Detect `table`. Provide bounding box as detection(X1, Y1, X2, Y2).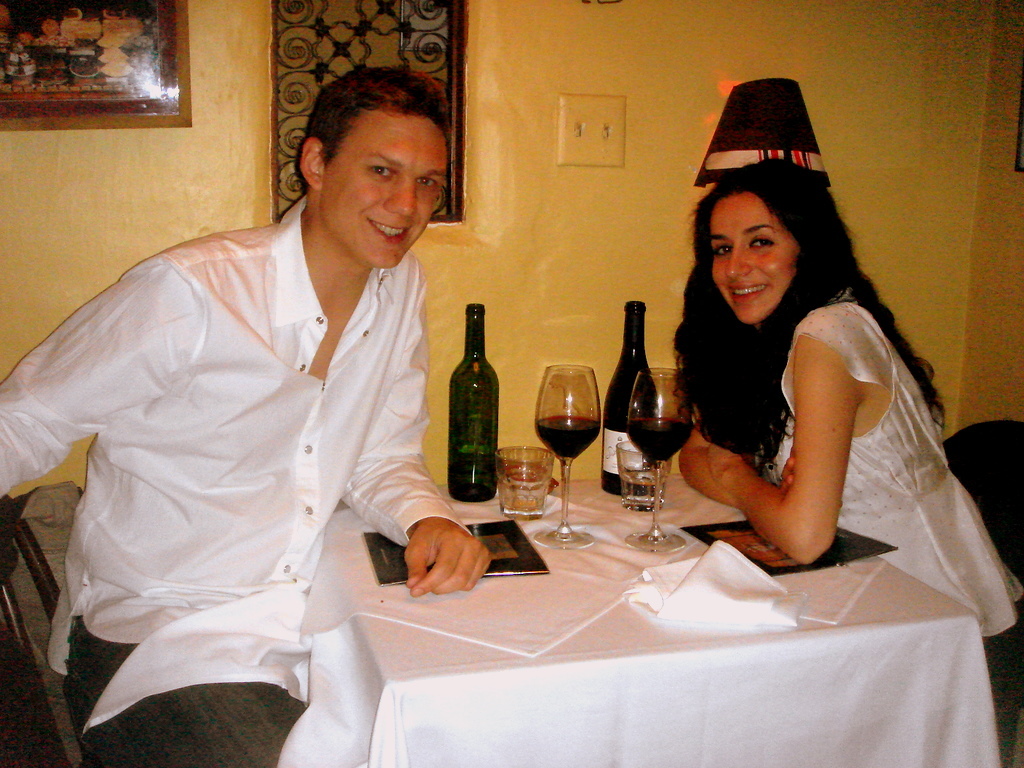
detection(301, 451, 954, 734).
